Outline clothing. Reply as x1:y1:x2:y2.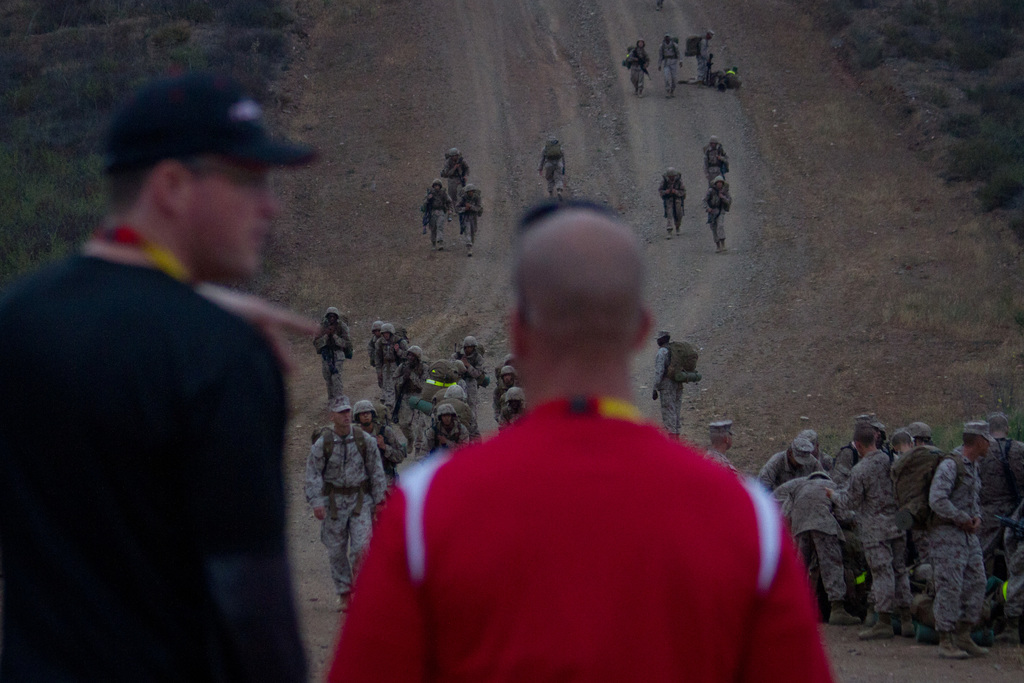
700:145:728:176.
